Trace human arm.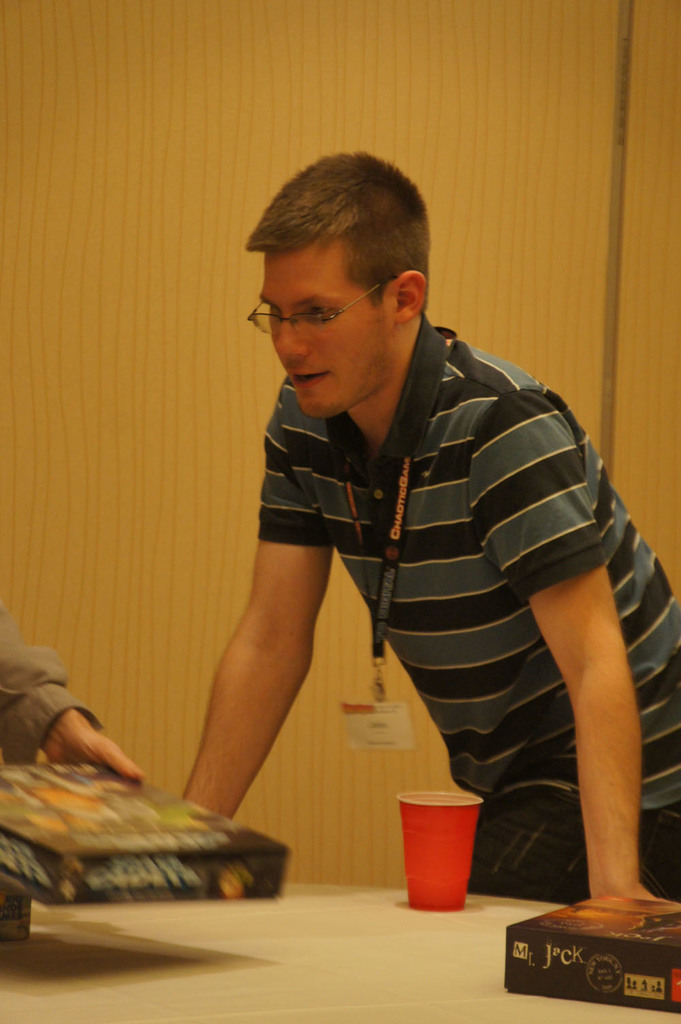
Traced to [458,386,678,920].
